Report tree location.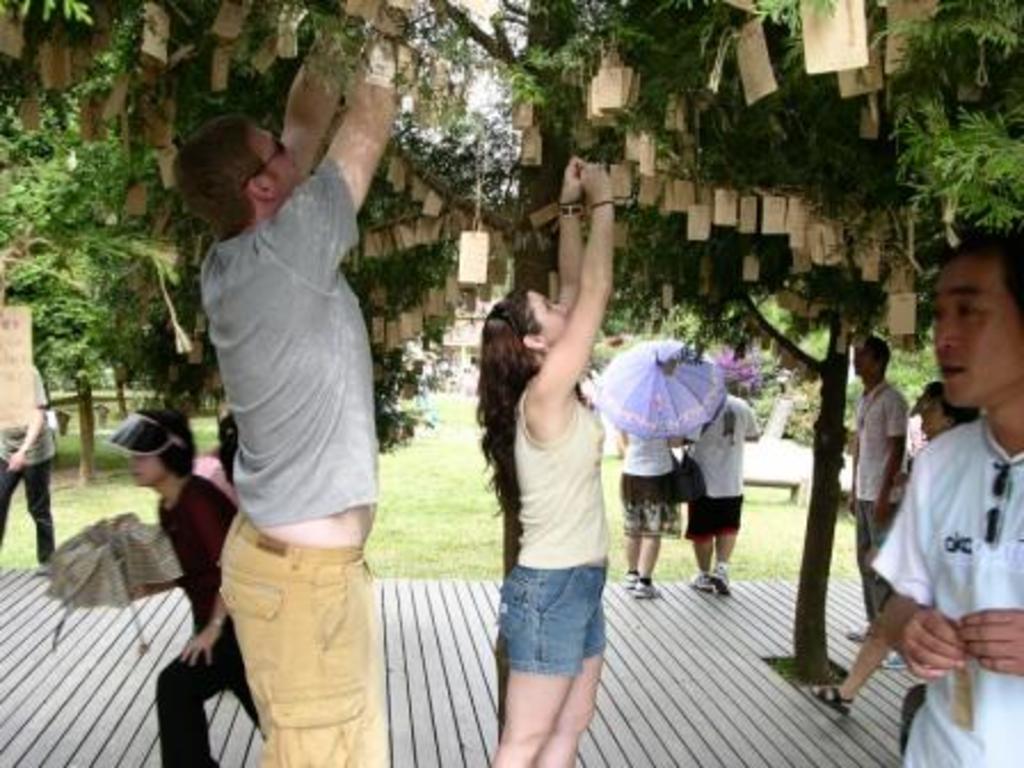
Report: (2, 75, 215, 469).
